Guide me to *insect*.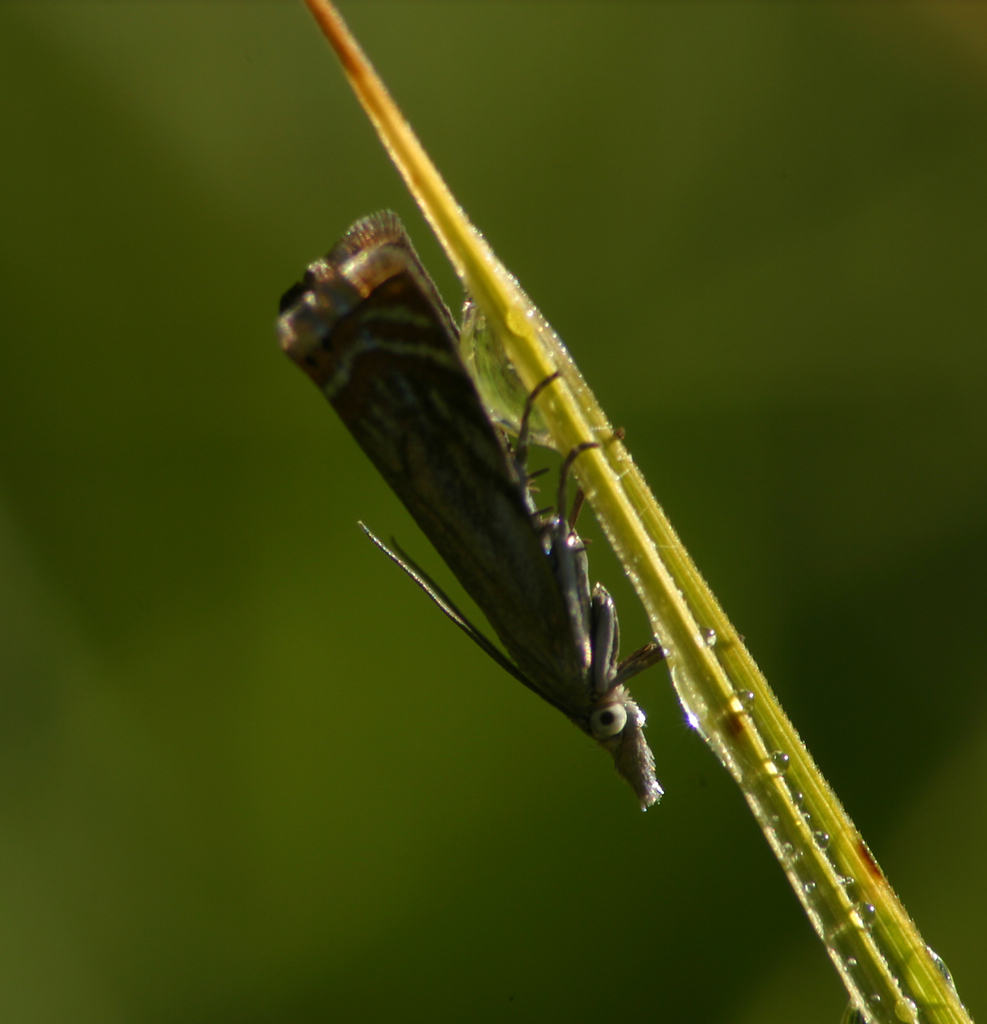
Guidance: 273/204/671/814.
